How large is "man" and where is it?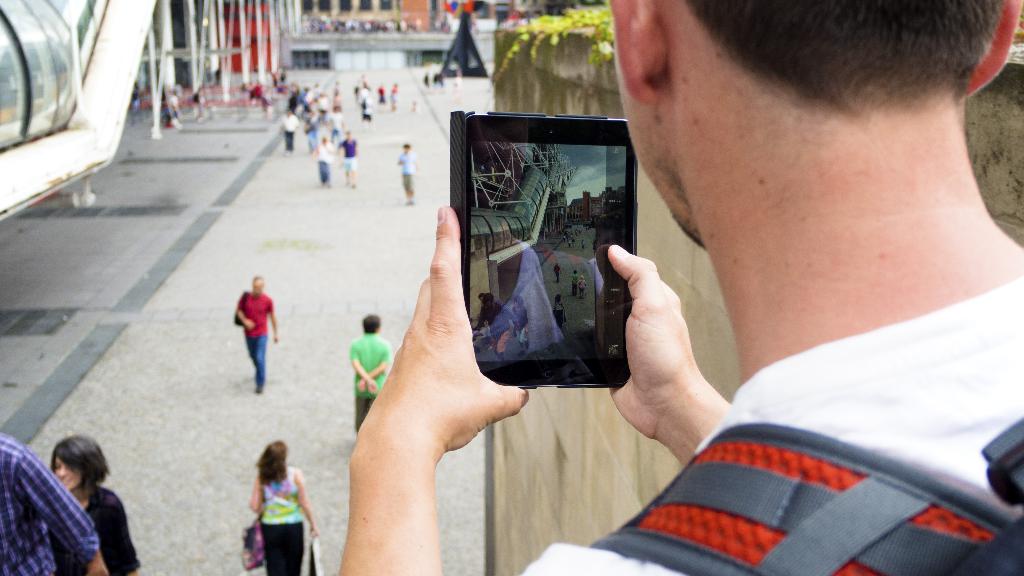
Bounding box: 235/276/278/390.
